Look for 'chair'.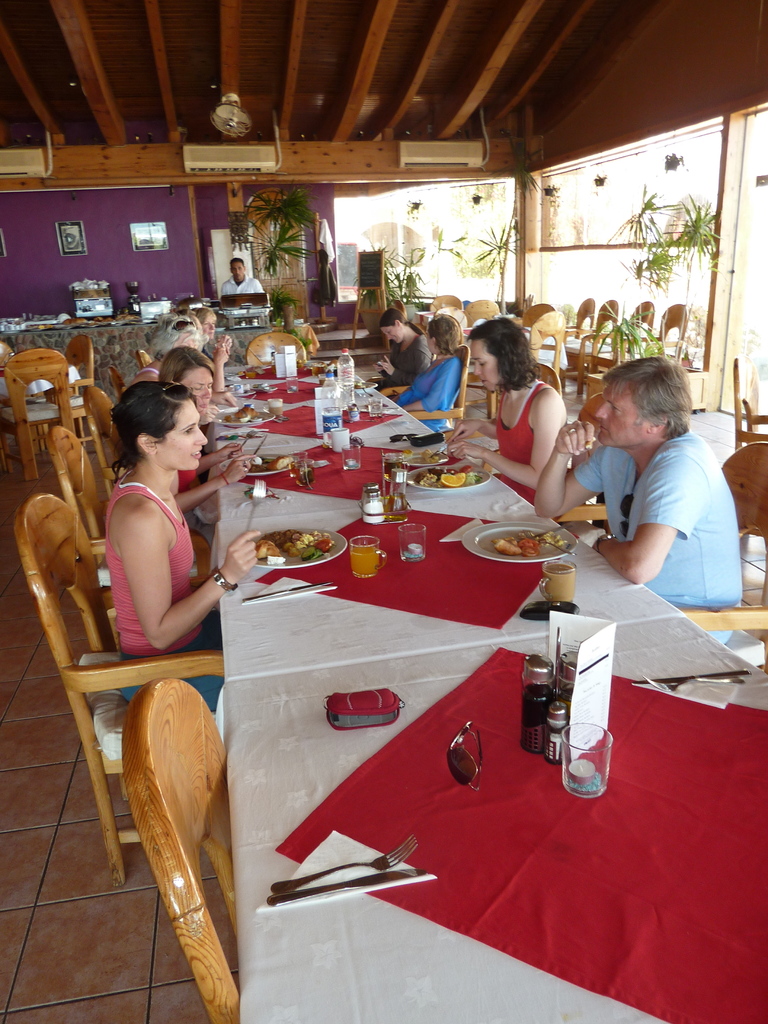
Found: bbox(476, 381, 611, 533).
